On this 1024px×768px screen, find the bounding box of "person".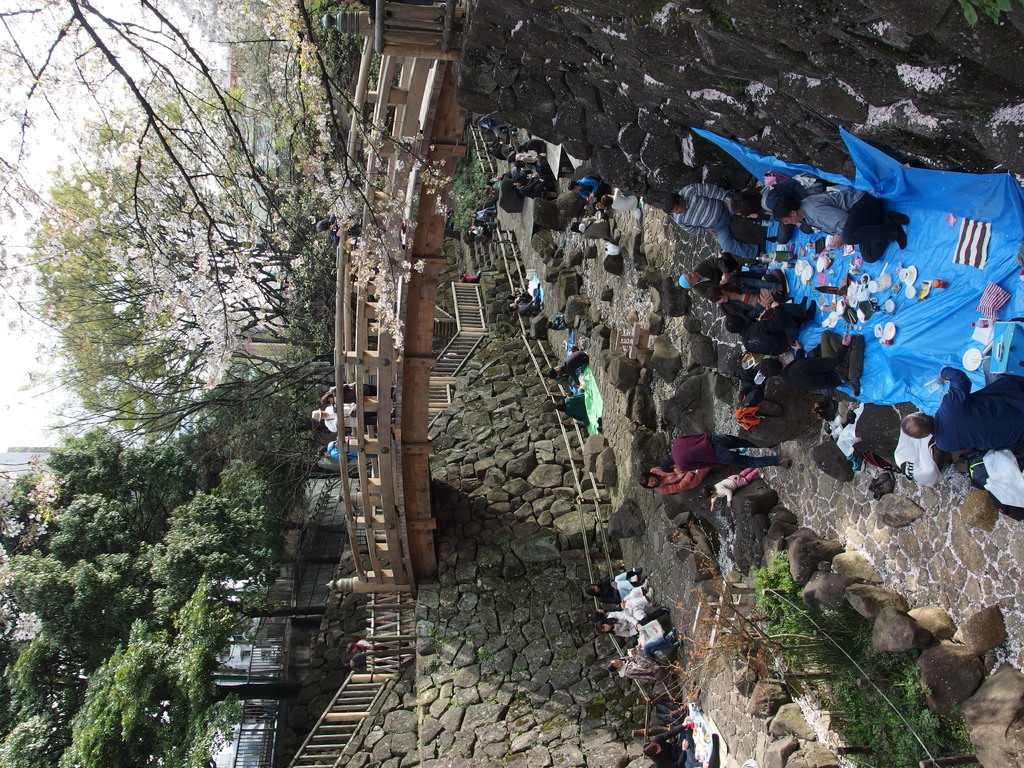
Bounding box: box(607, 626, 678, 674).
